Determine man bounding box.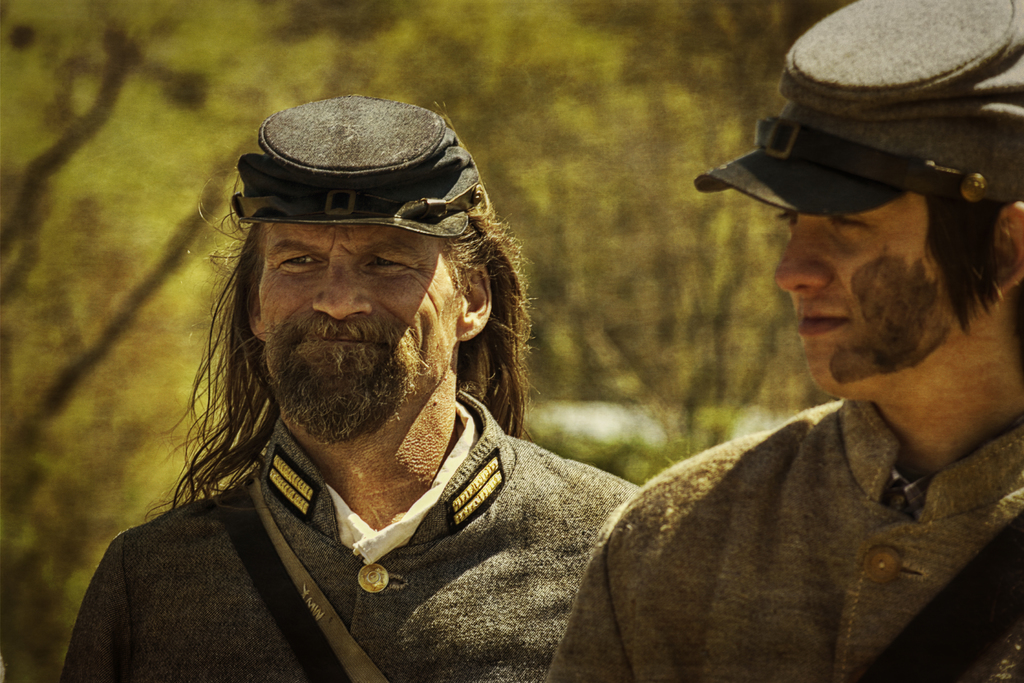
Determined: Rect(93, 81, 713, 674).
